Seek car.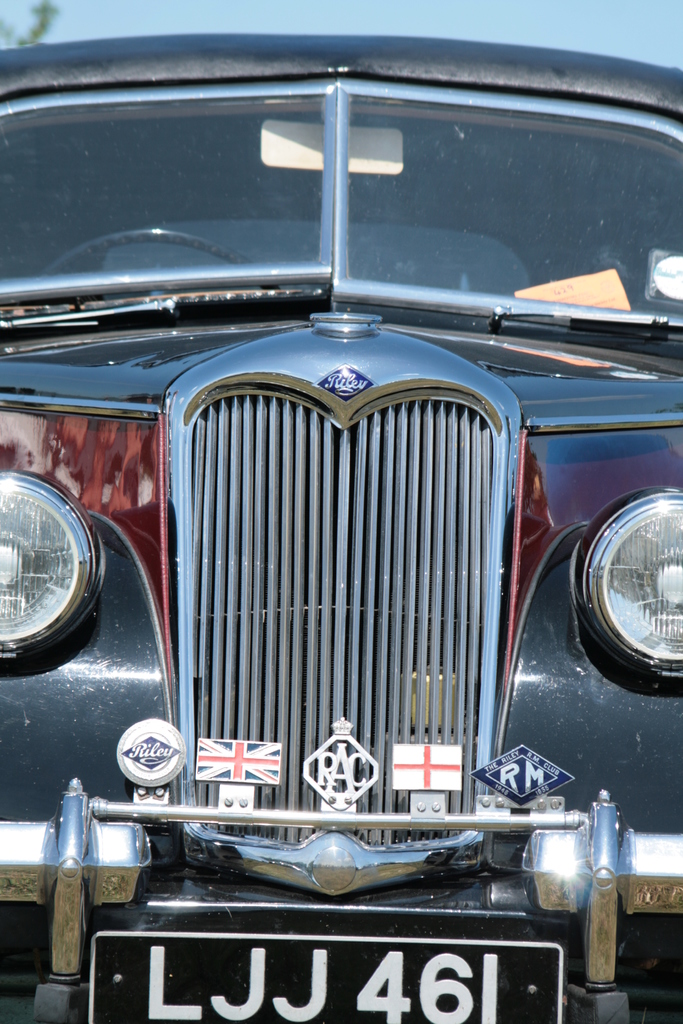
region(0, 29, 682, 1023).
